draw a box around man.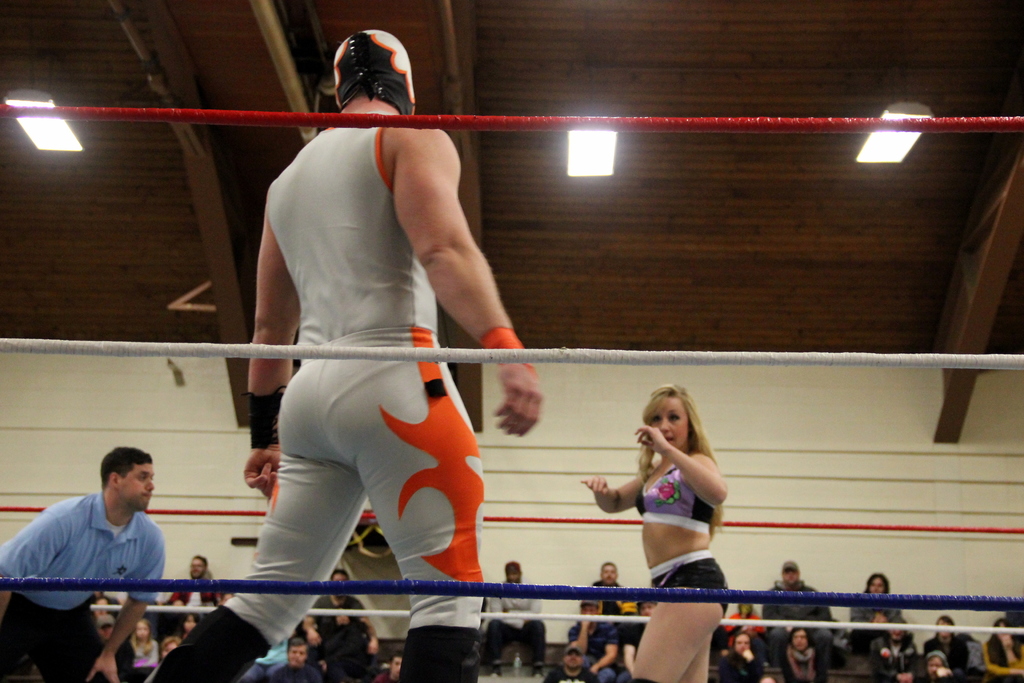
BBox(543, 638, 601, 682).
